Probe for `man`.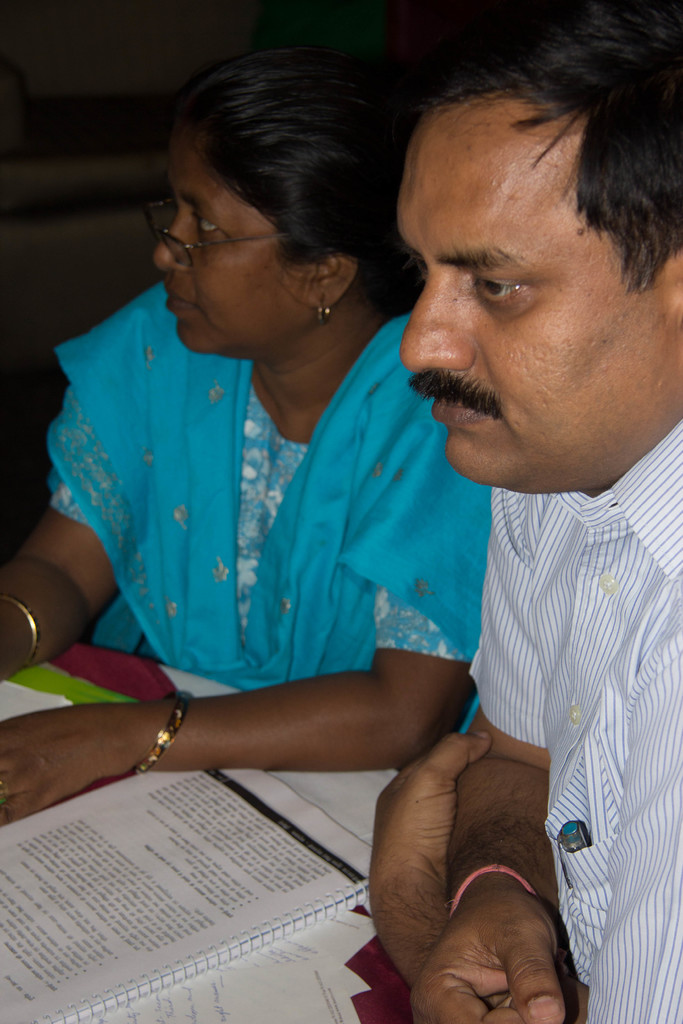
Probe result: (365,0,682,1023).
